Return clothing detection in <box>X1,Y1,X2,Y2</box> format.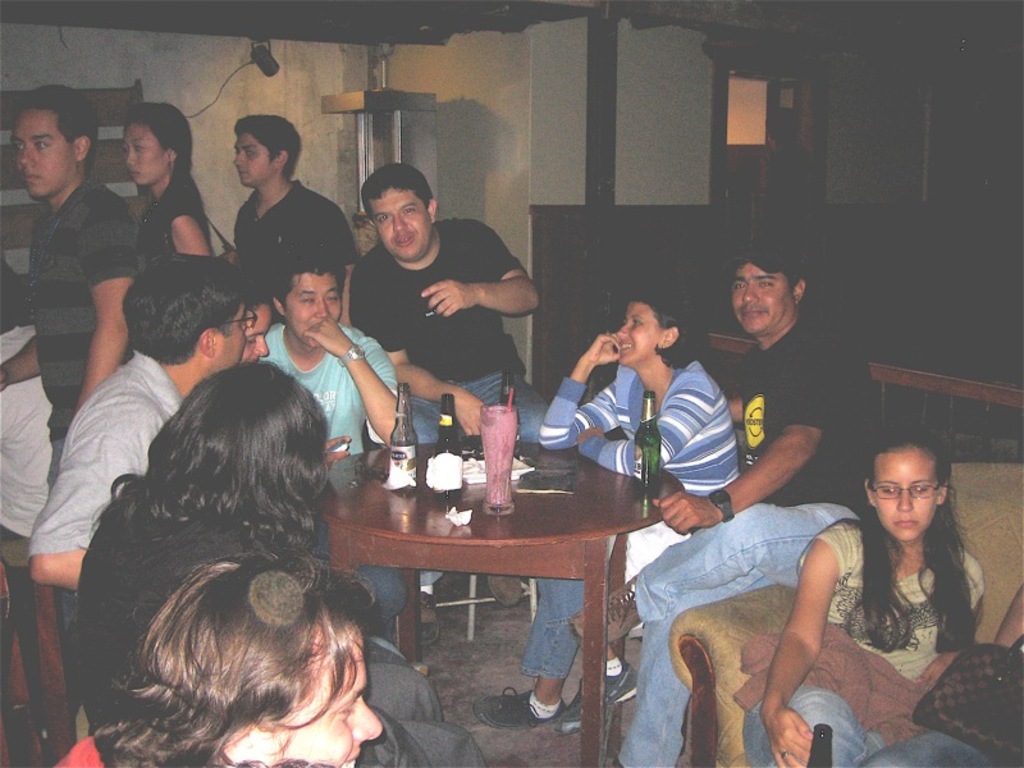
<box>806,494,1002,716</box>.
